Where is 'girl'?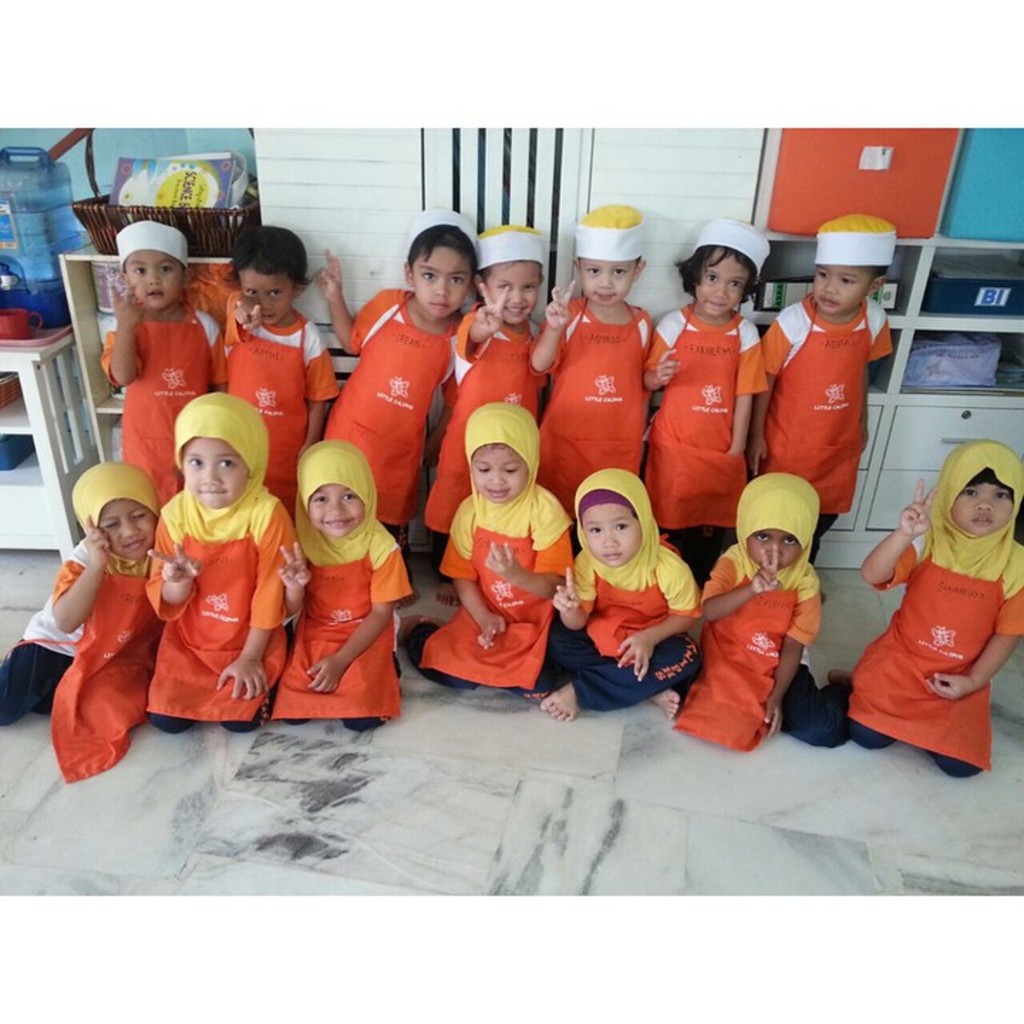
<region>0, 465, 168, 775</region>.
